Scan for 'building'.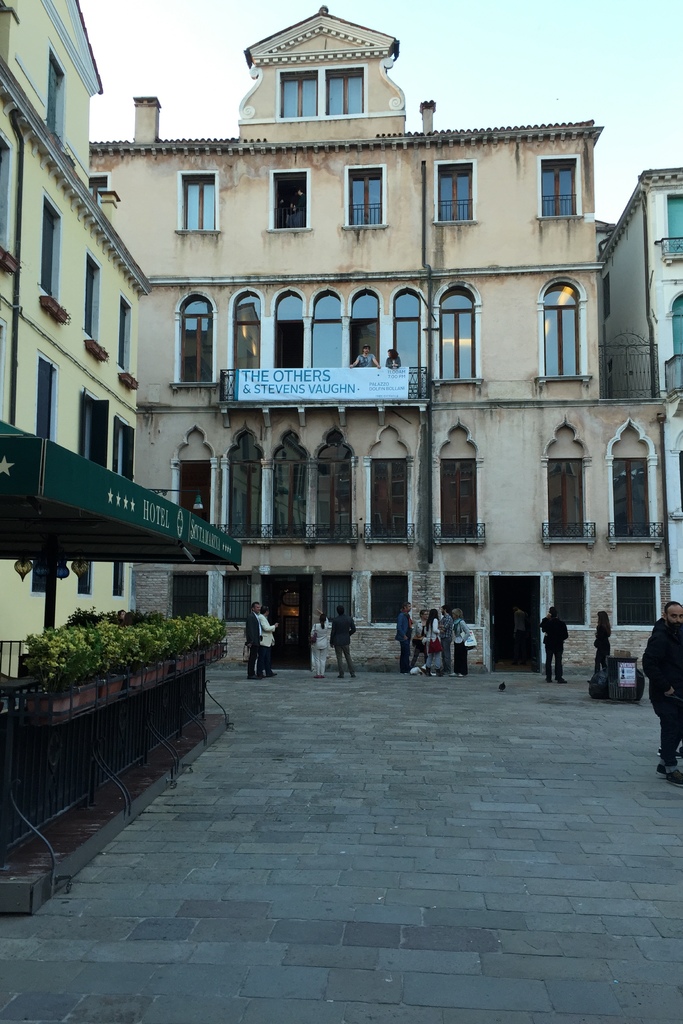
Scan result: 0, 0, 272, 908.
